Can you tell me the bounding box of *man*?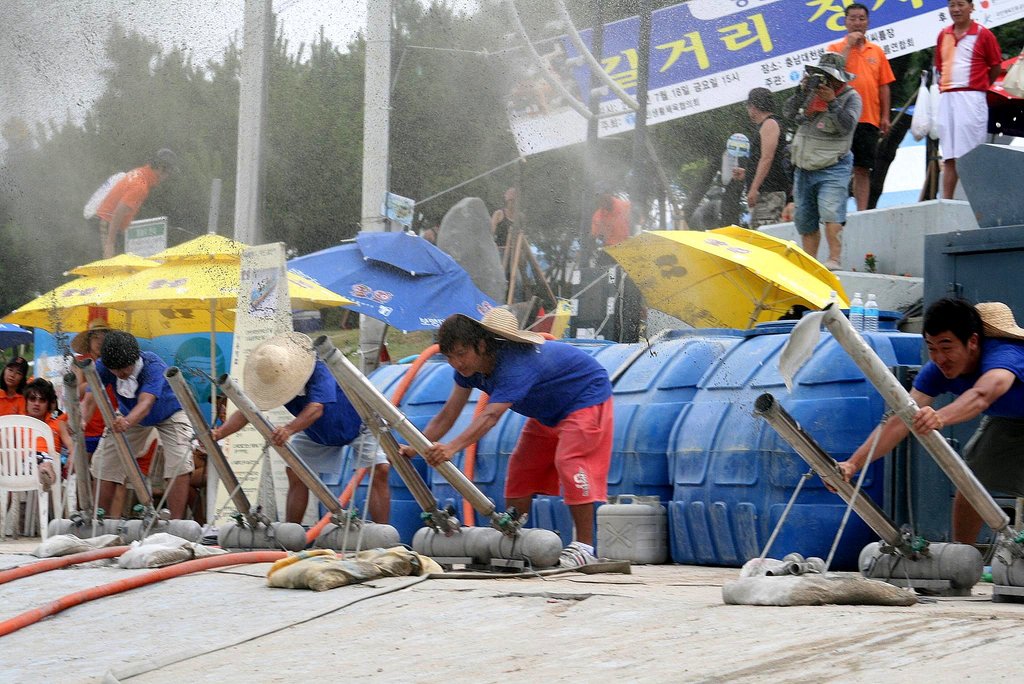
box(921, 0, 1014, 196).
